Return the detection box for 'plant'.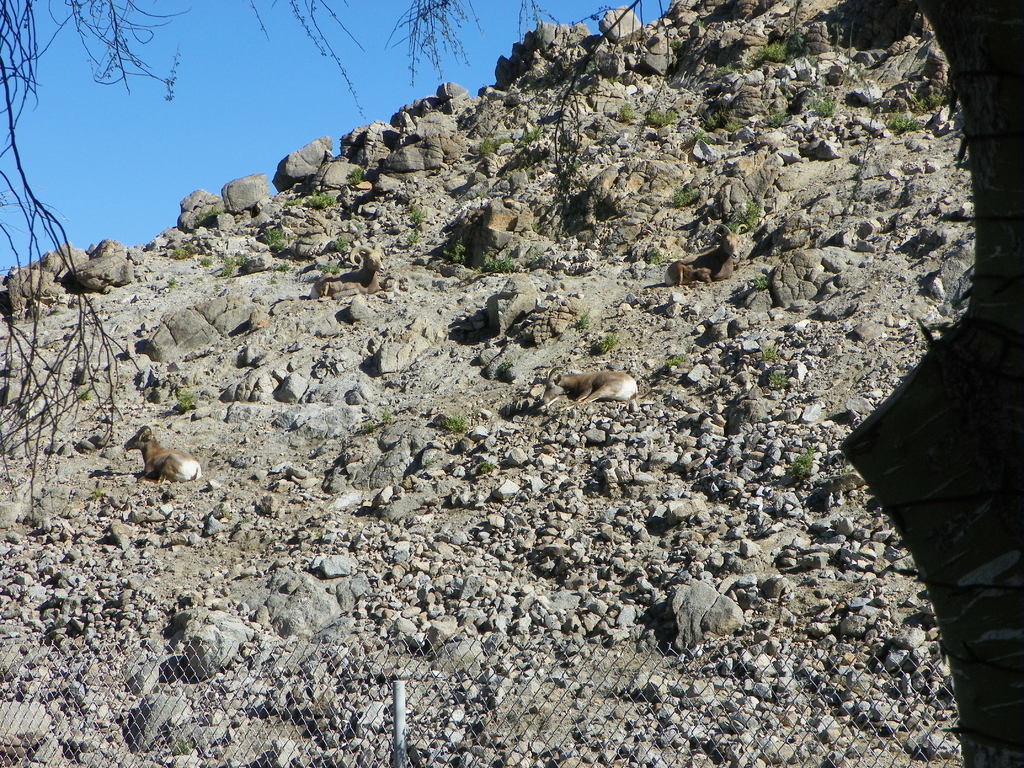
668, 359, 685, 371.
